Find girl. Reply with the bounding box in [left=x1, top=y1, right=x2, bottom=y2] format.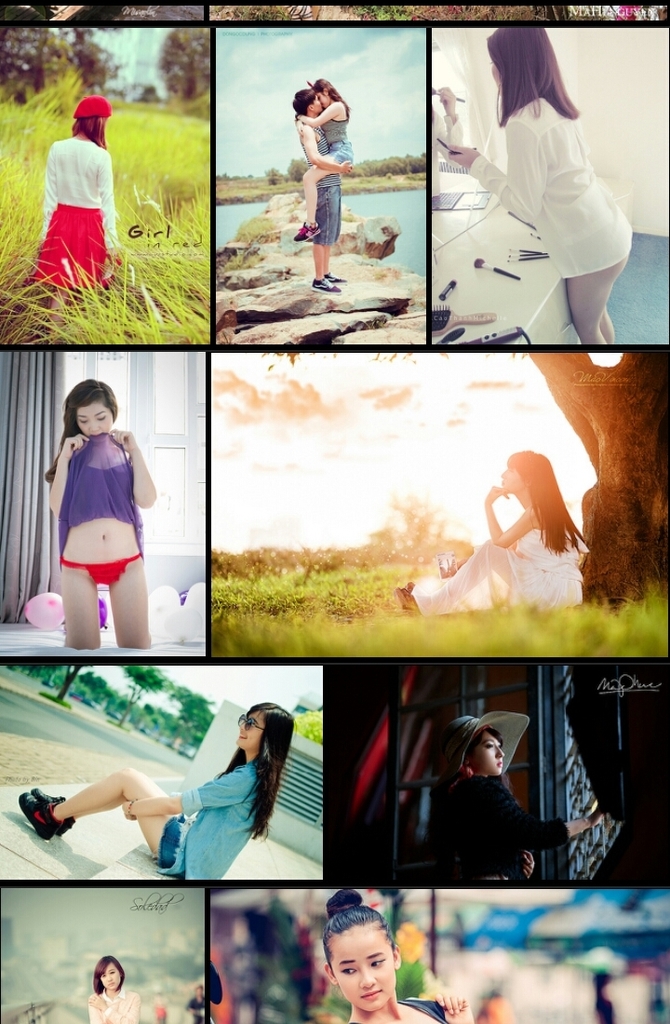
[left=296, top=84, right=354, bottom=243].
